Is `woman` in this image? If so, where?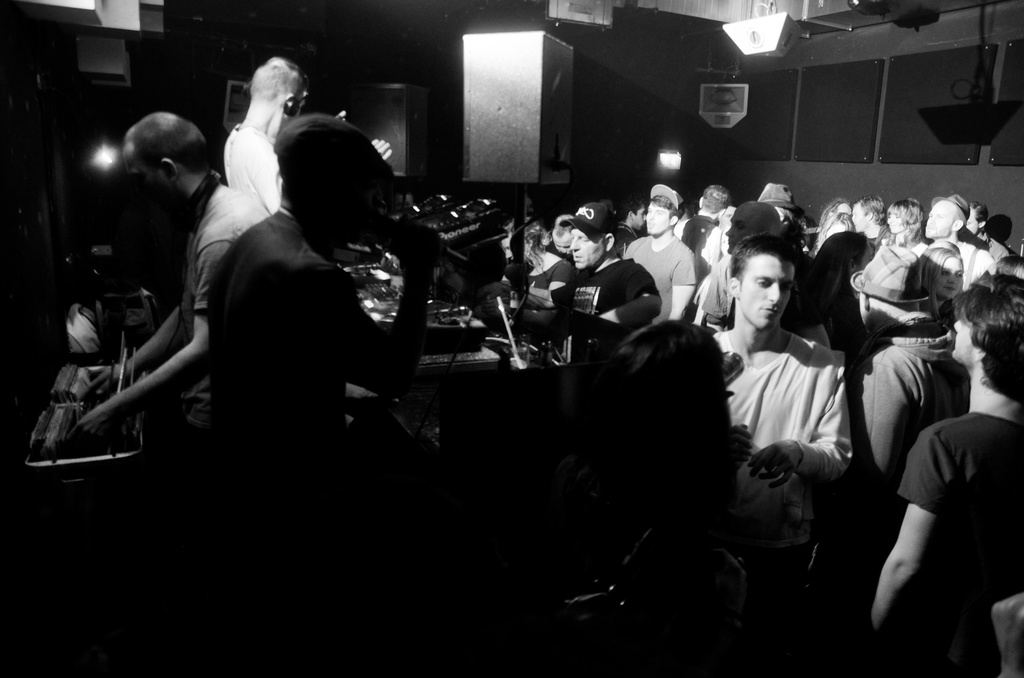
Yes, at <region>995, 256, 1023, 277</region>.
